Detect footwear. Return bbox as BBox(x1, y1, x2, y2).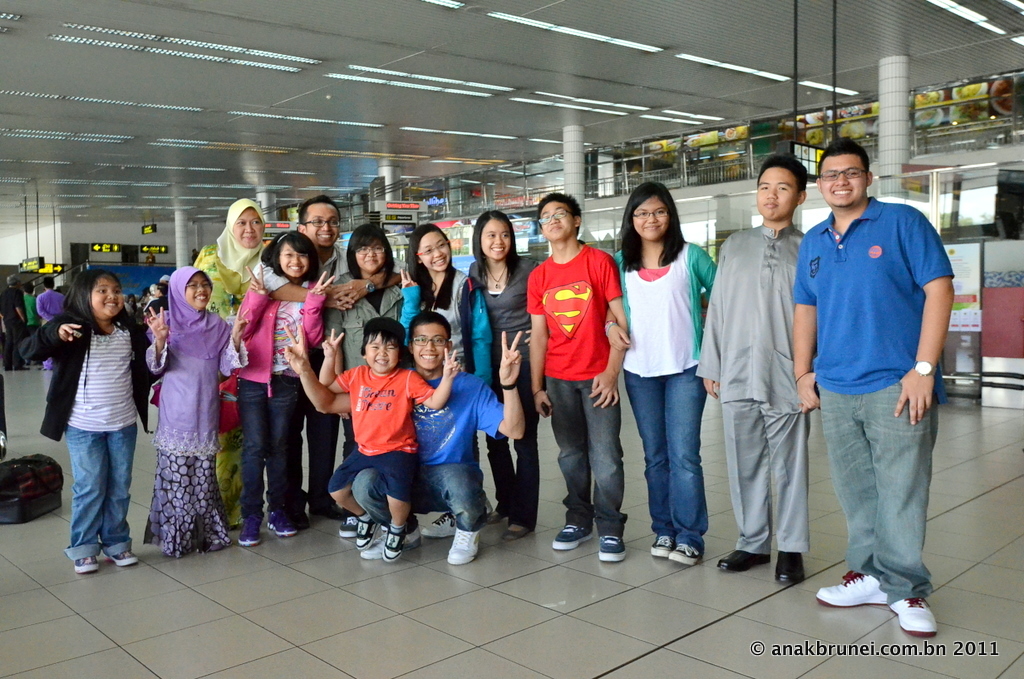
BBox(670, 537, 700, 565).
